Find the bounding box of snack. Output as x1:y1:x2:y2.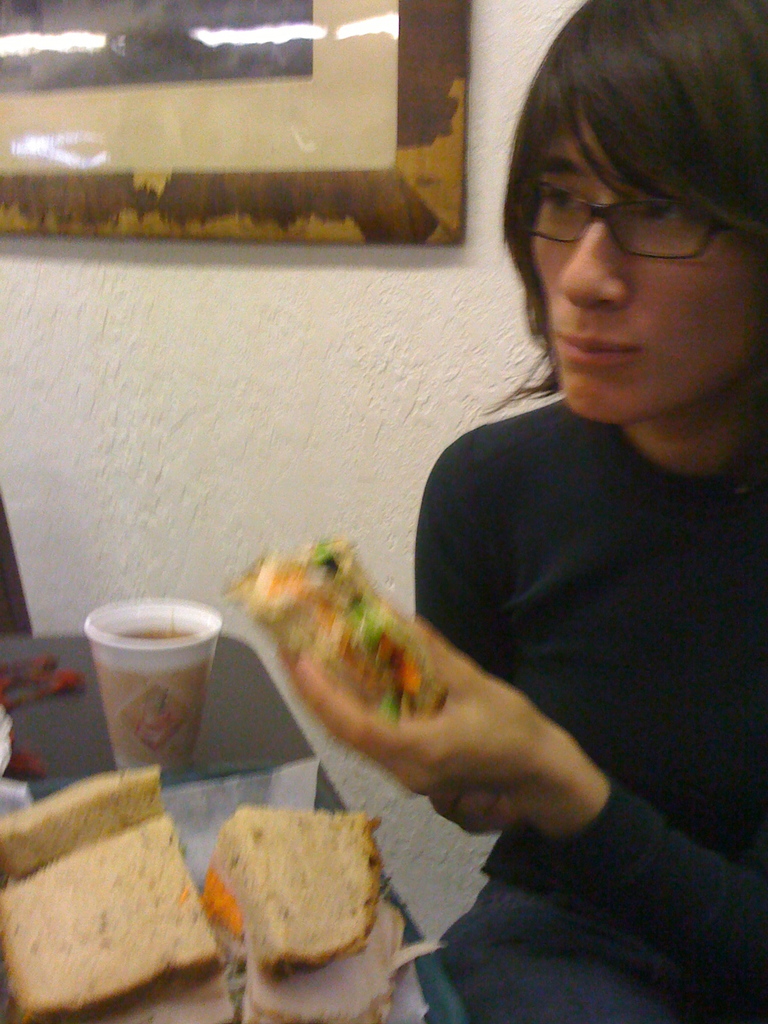
202:803:401:989.
